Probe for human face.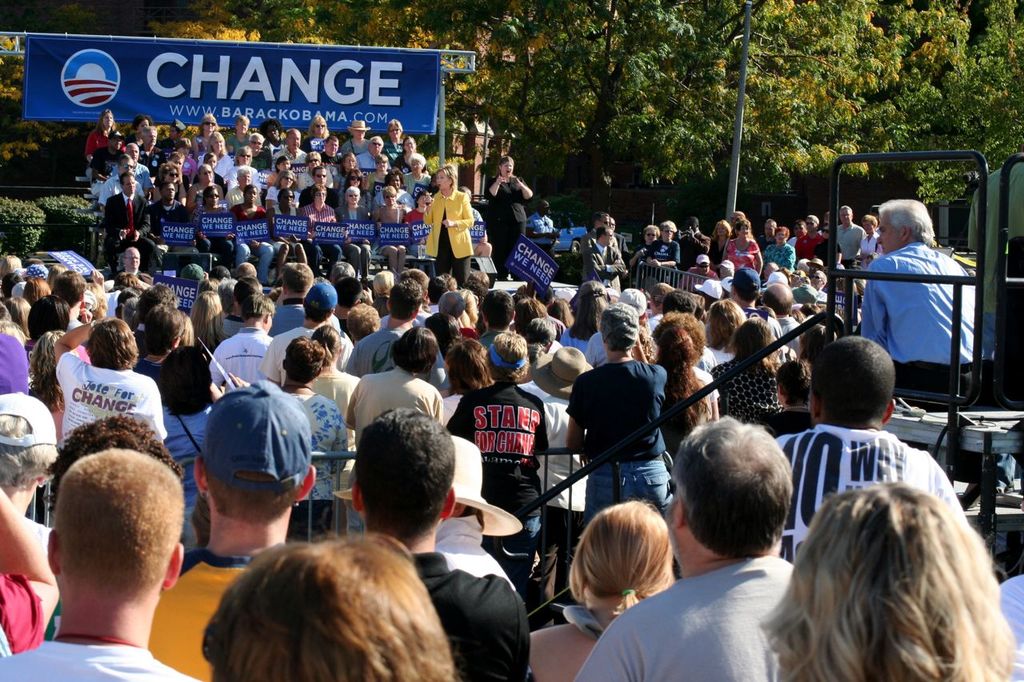
Probe result: [409, 160, 422, 173].
